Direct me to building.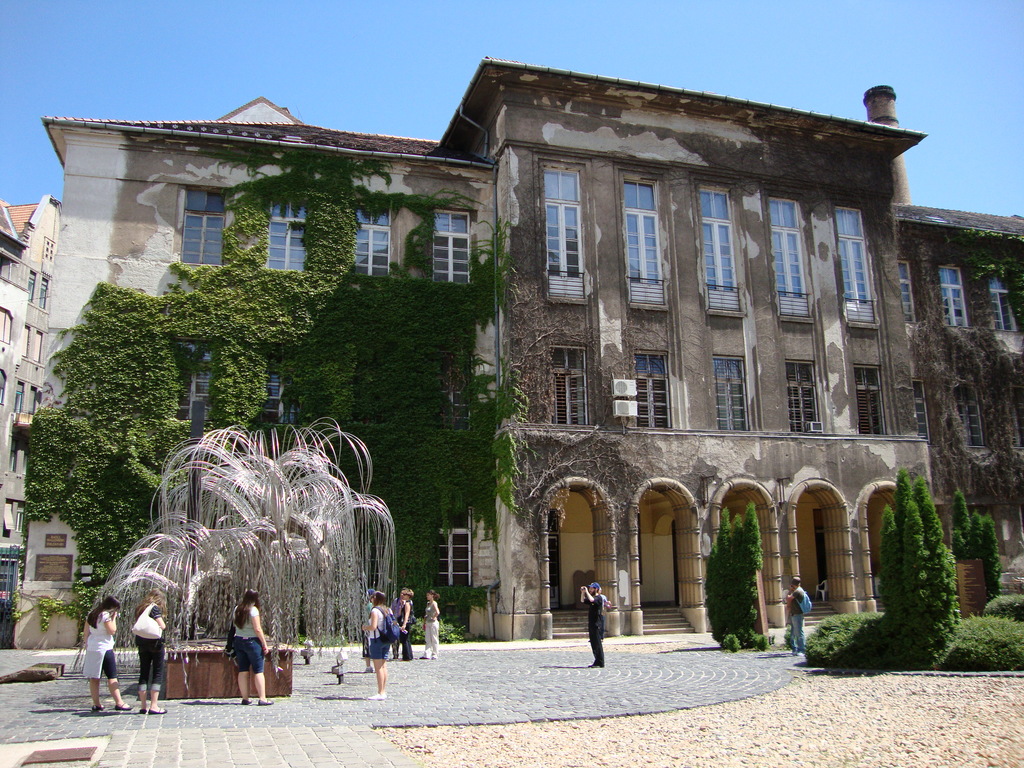
Direction: 39,54,1020,646.
